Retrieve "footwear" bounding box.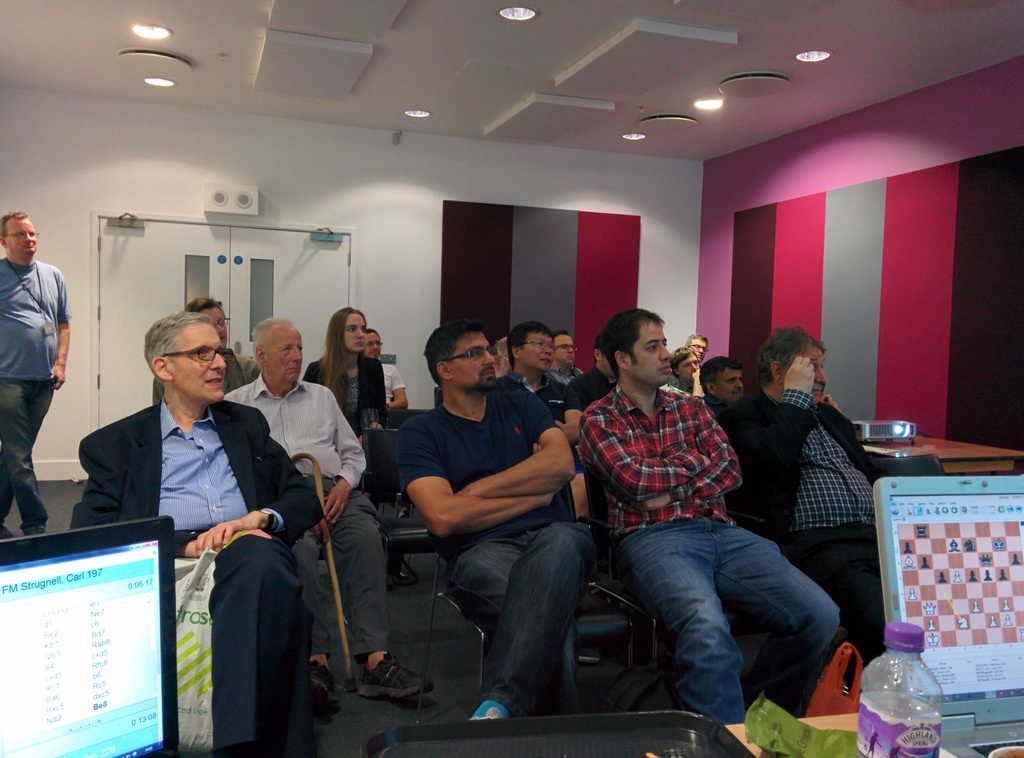
Bounding box: <region>0, 517, 15, 540</region>.
